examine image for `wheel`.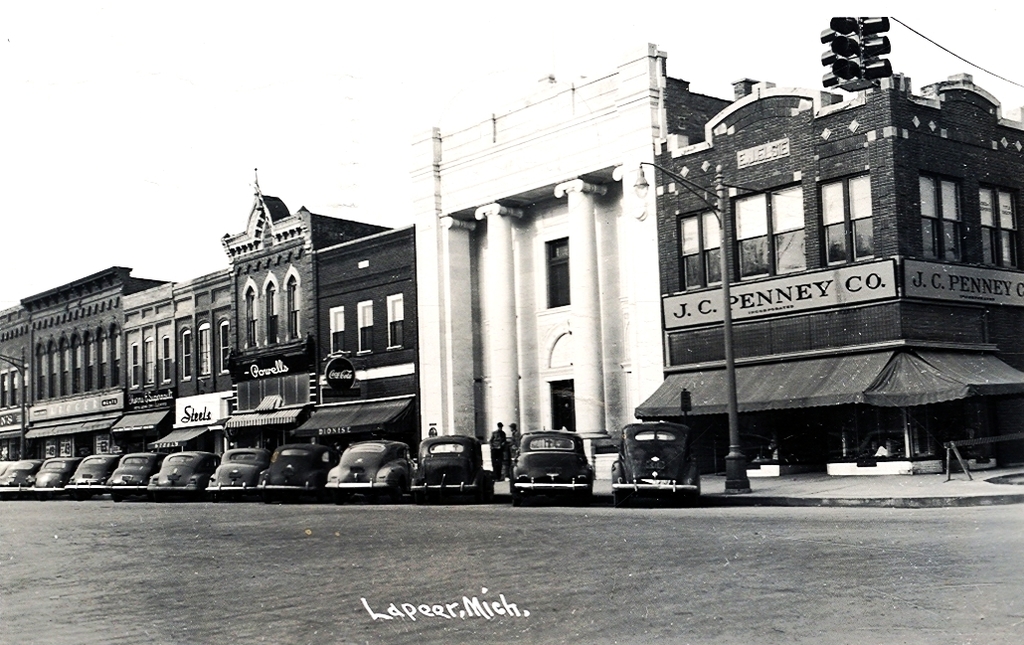
Examination result: bbox=[685, 473, 703, 509].
